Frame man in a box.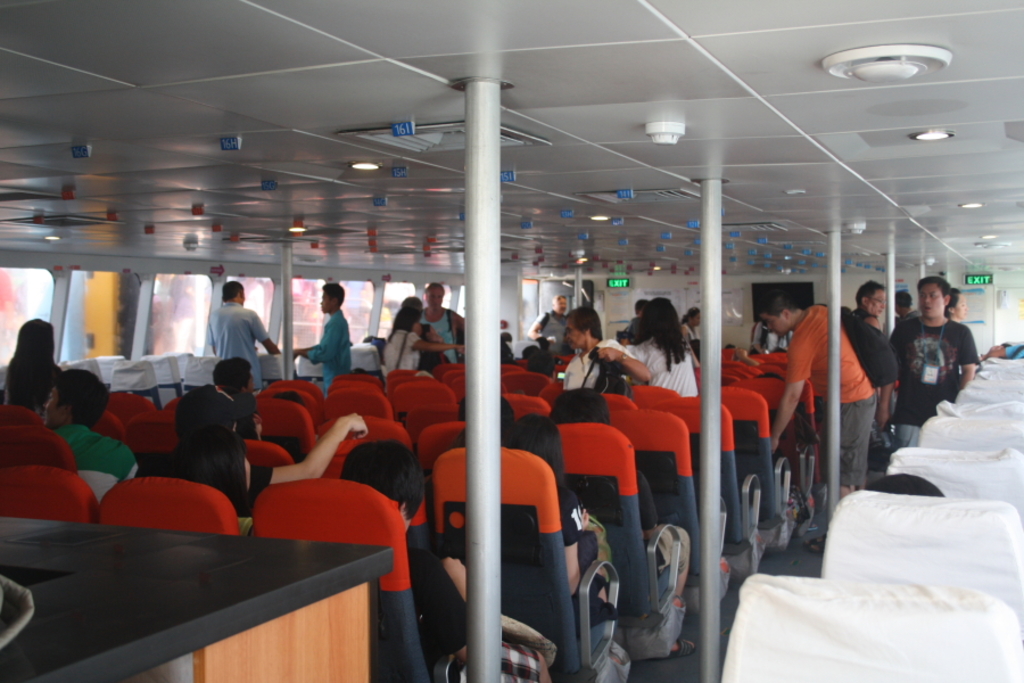
left=849, top=278, right=885, bottom=329.
